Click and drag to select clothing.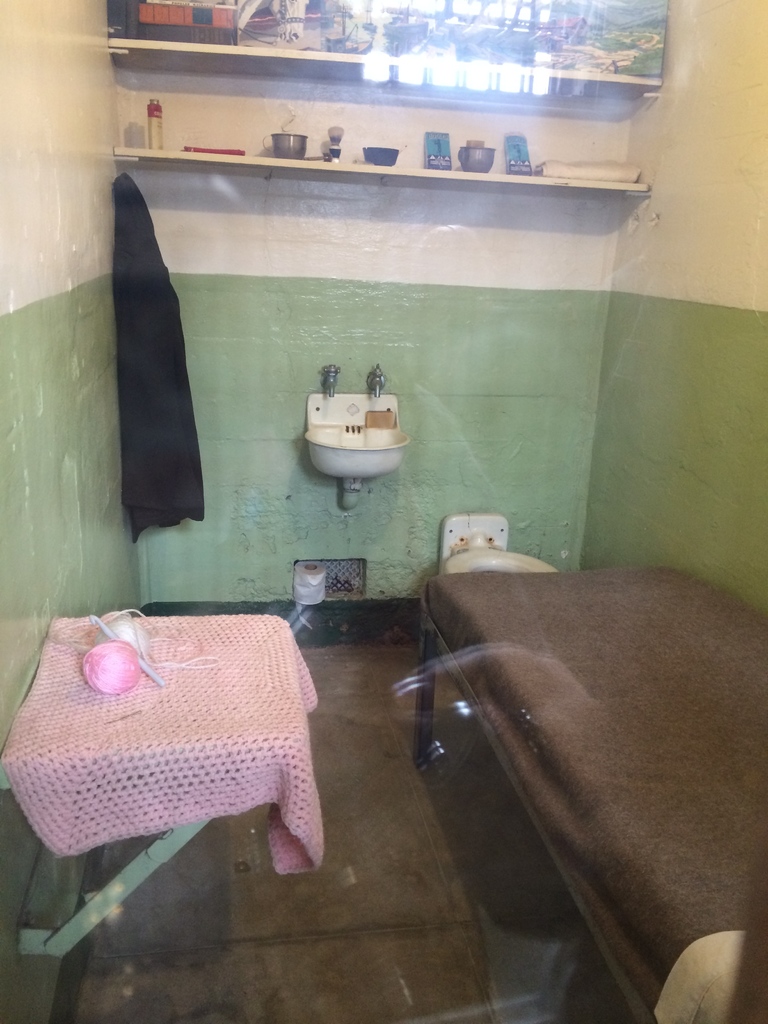
Selection: <box>111,167,208,510</box>.
